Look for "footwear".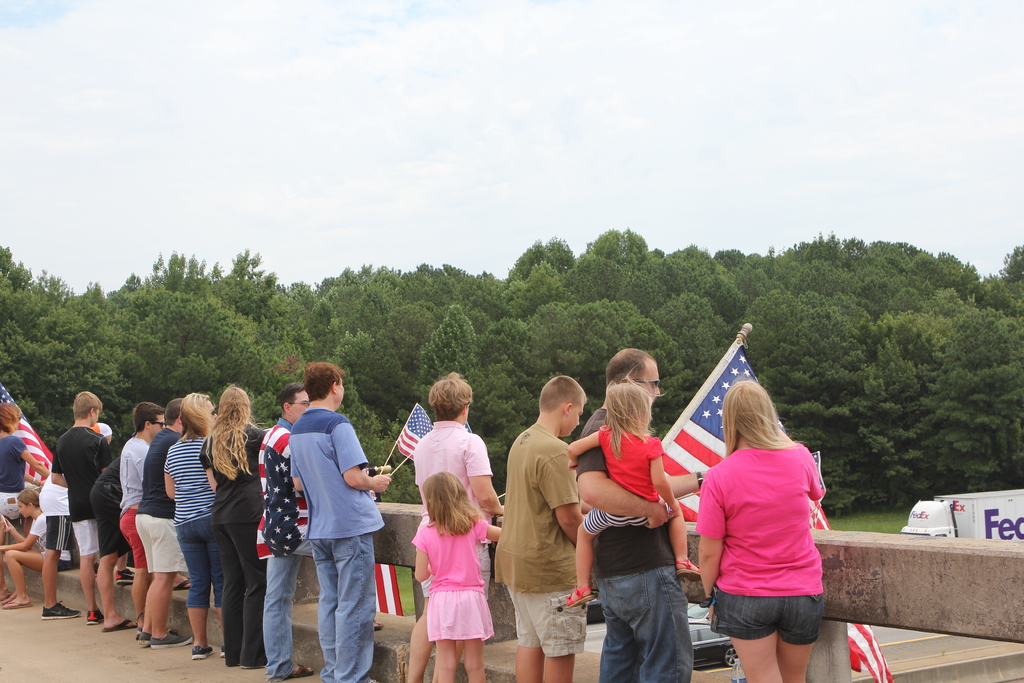
Found: [x1=282, y1=662, x2=310, y2=680].
